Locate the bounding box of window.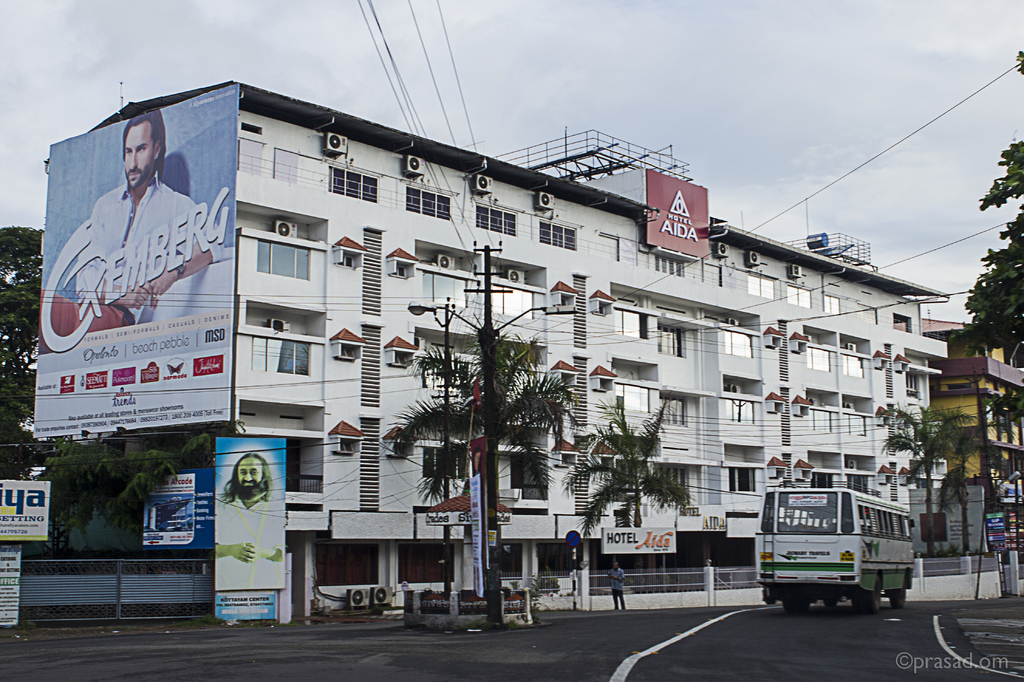
Bounding box: (848, 473, 872, 497).
